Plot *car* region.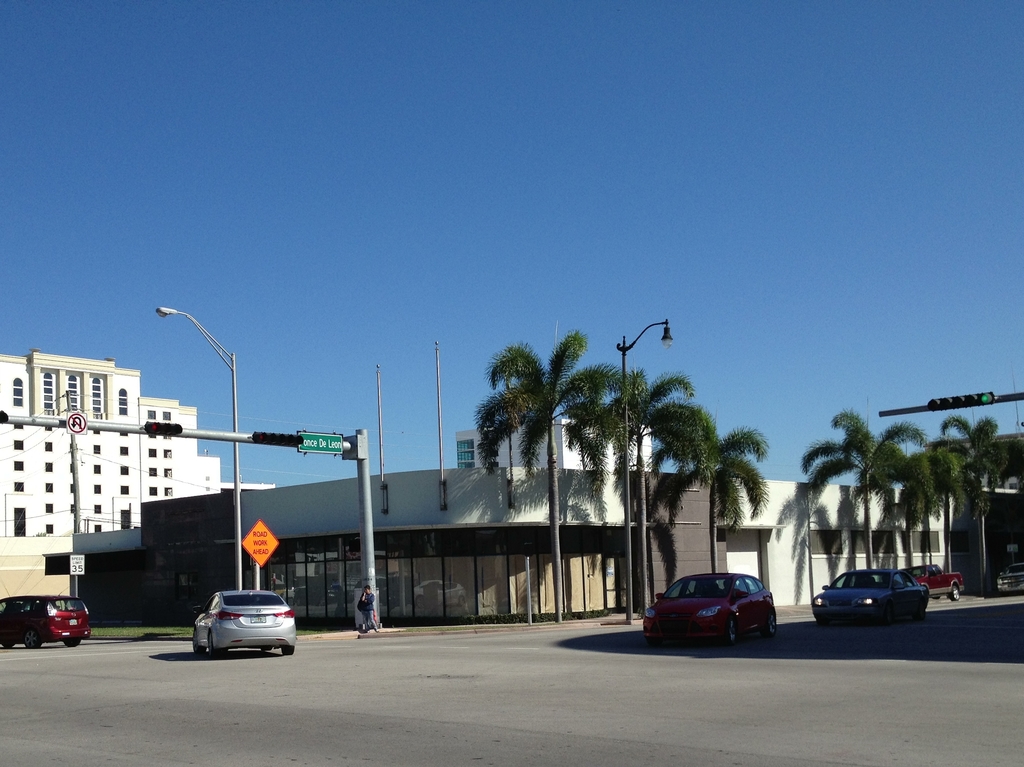
Plotted at (left=907, top=561, right=956, bottom=603).
